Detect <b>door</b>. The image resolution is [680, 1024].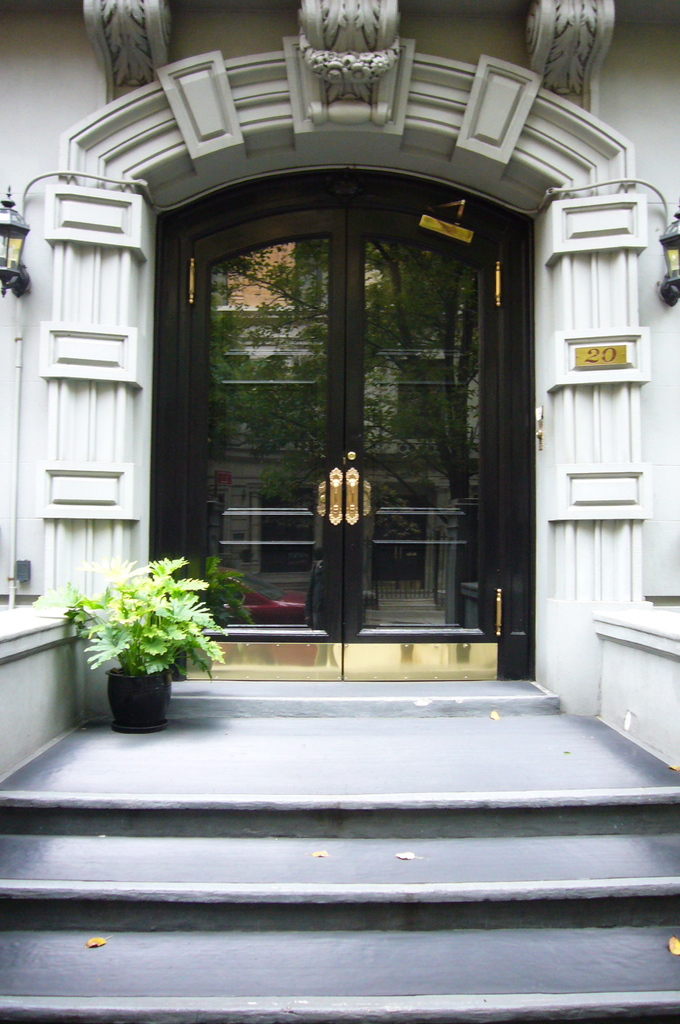
BBox(143, 191, 546, 651).
